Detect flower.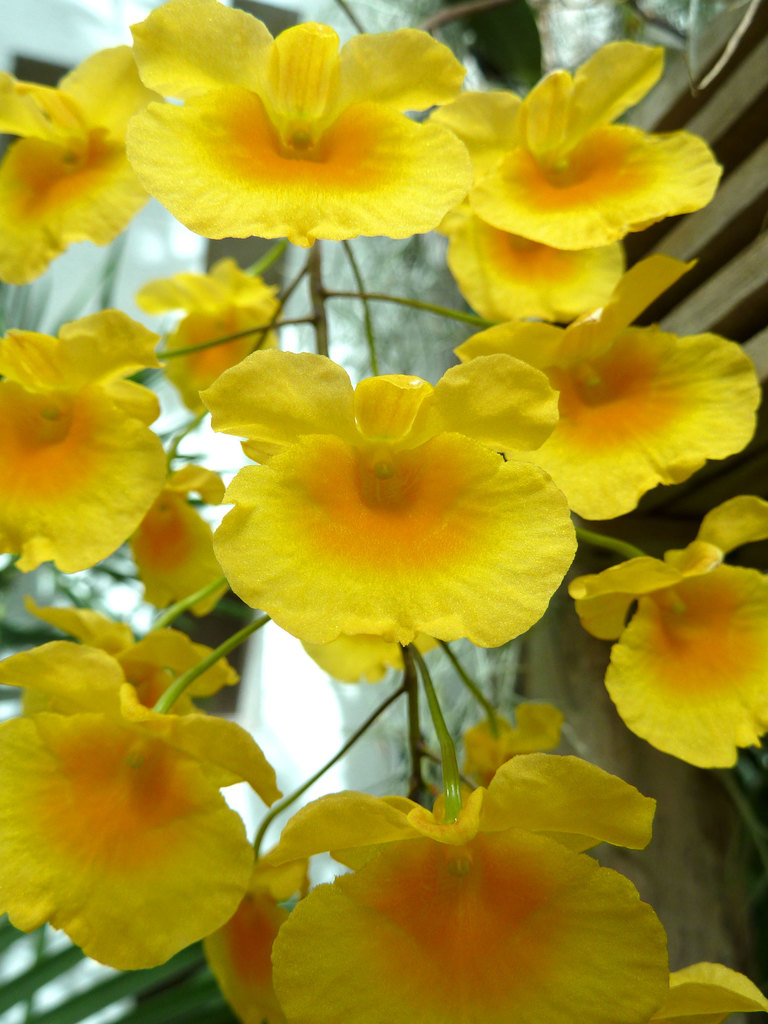
Detected at BBox(0, 298, 172, 570).
